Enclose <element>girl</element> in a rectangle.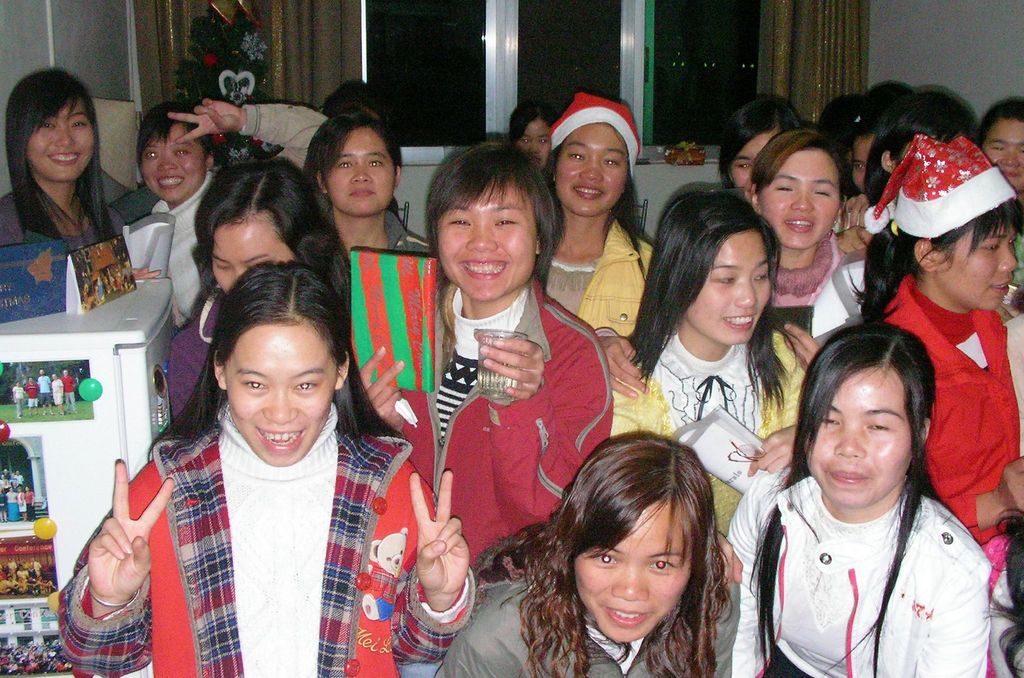
(x1=172, y1=150, x2=352, y2=419).
